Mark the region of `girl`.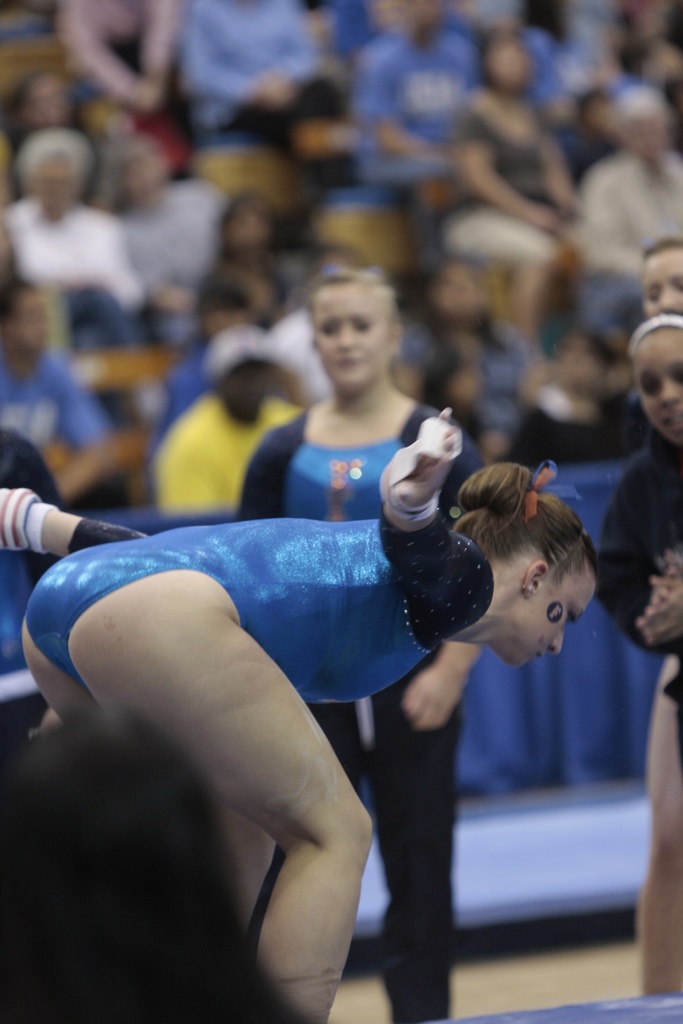
Region: l=13, t=396, r=597, b=1023.
